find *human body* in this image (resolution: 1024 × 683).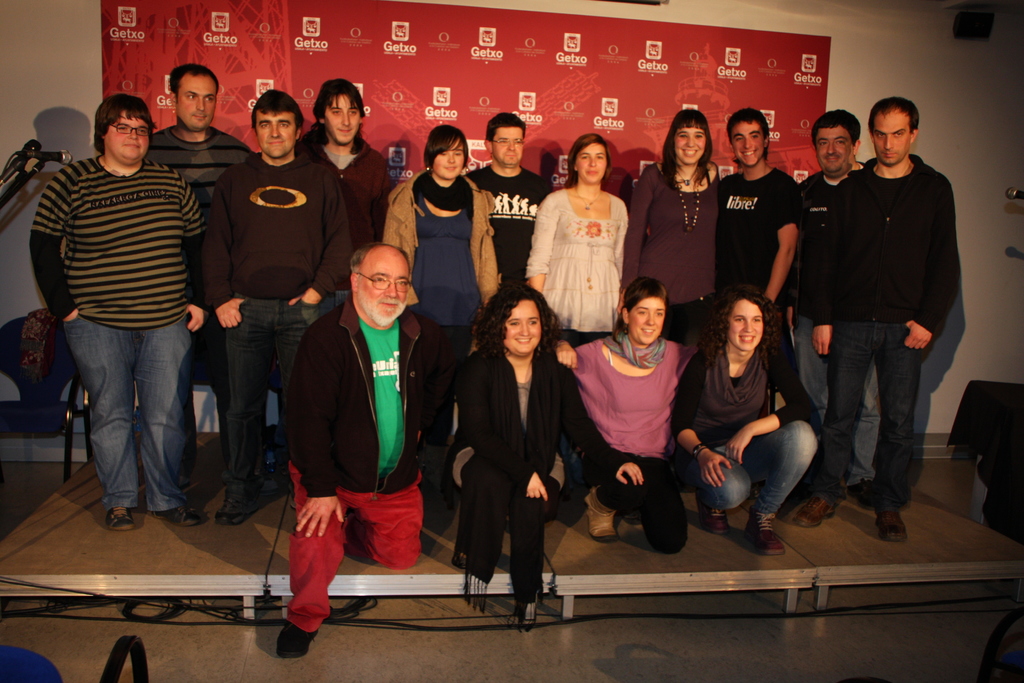
detection(559, 273, 699, 557).
